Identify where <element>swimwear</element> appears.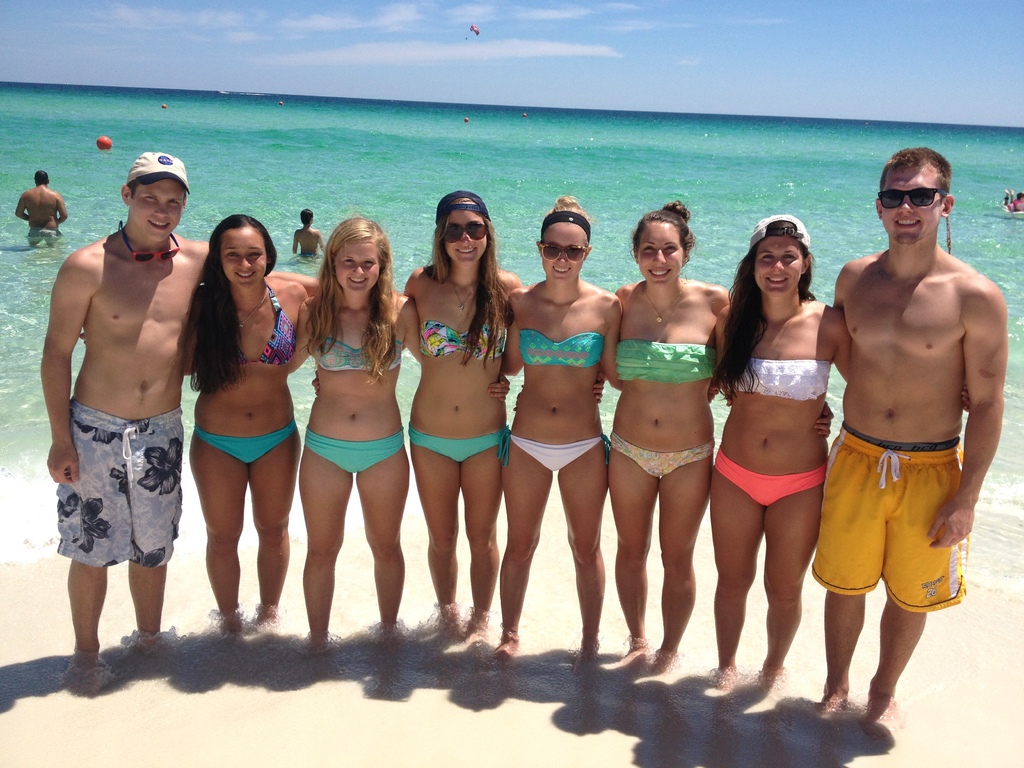
Appears at [x1=708, y1=451, x2=835, y2=507].
